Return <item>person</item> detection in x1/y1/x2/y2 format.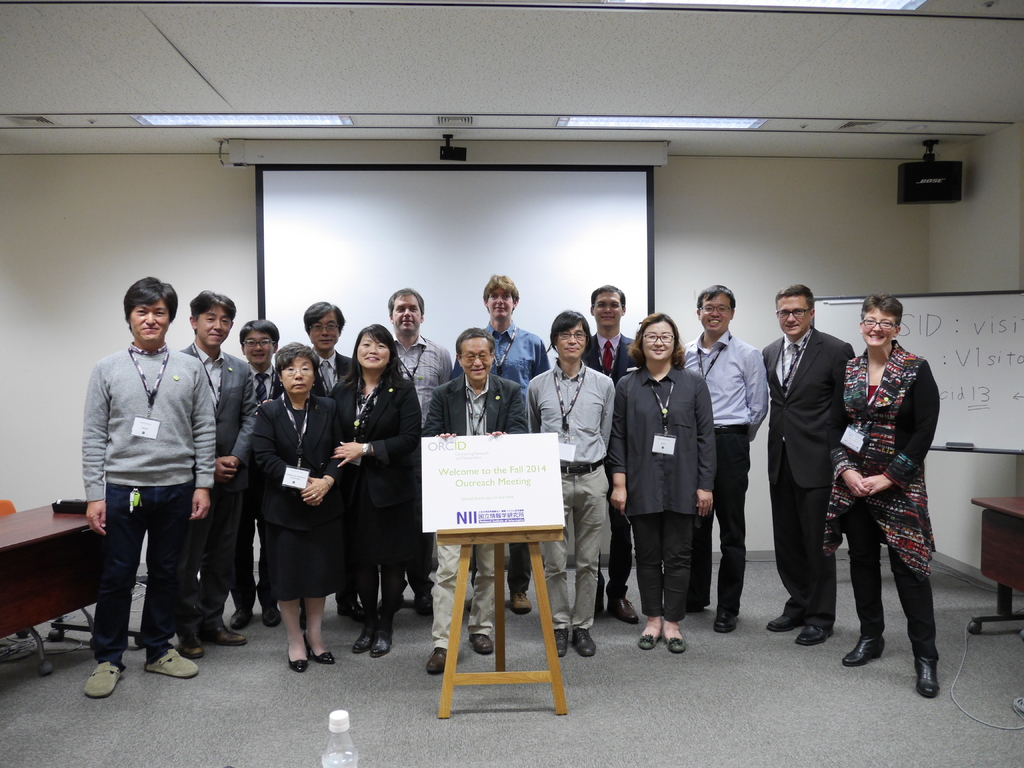
387/287/454/417.
